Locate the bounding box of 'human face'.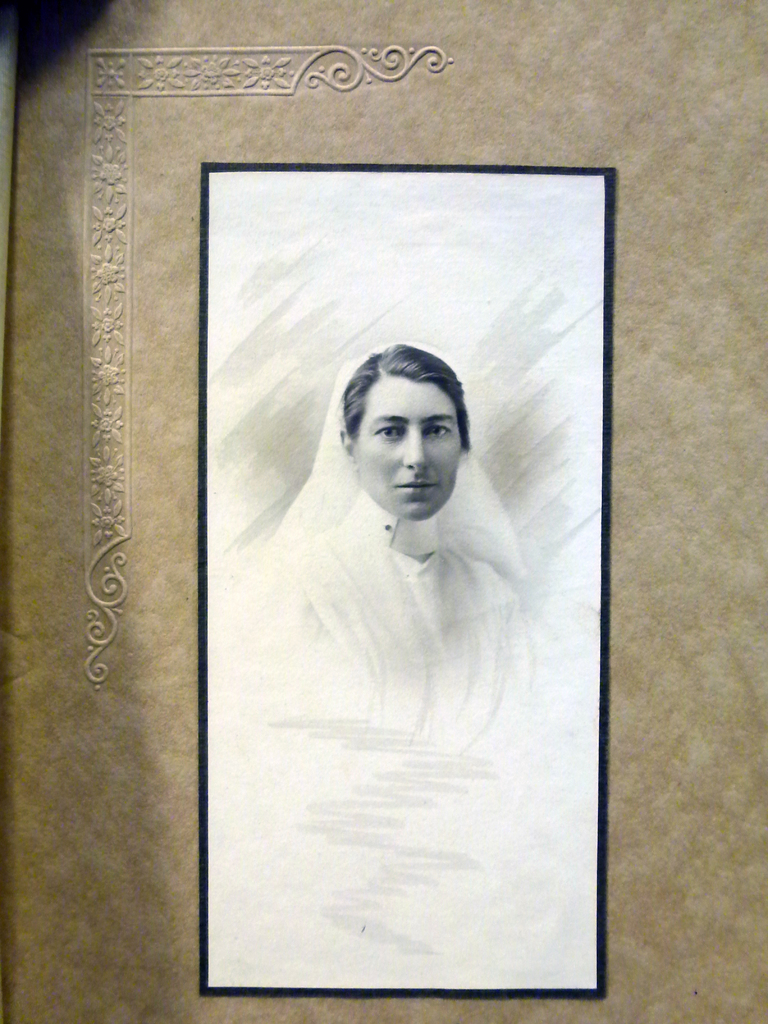
Bounding box: region(355, 379, 462, 515).
